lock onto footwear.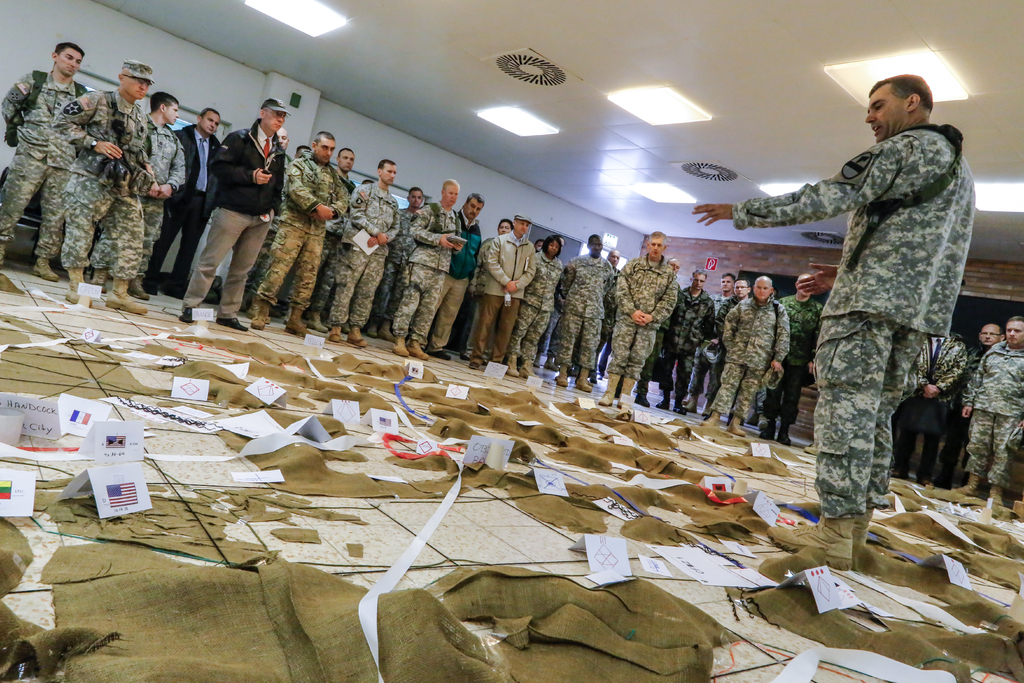
Locked: crop(216, 317, 249, 333).
